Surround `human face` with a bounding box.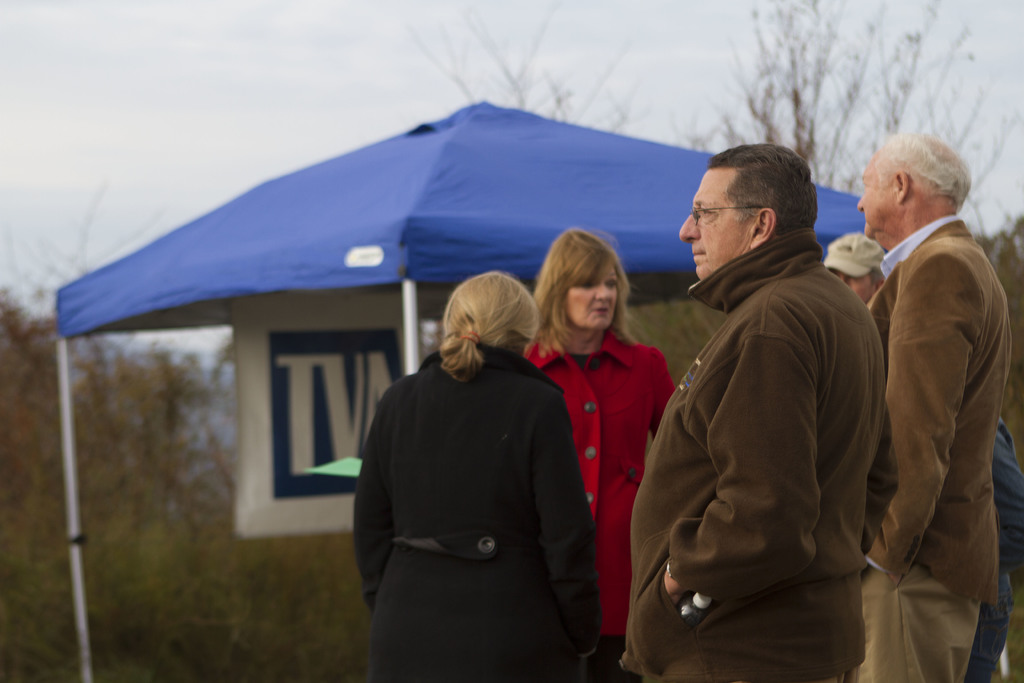
833, 272, 875, 303.
